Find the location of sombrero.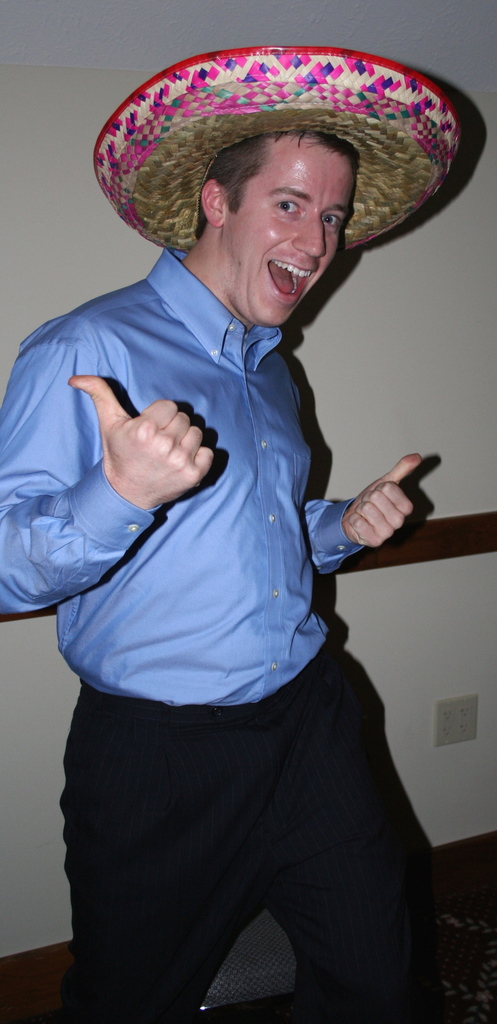
Location: (88,43,464,253).
